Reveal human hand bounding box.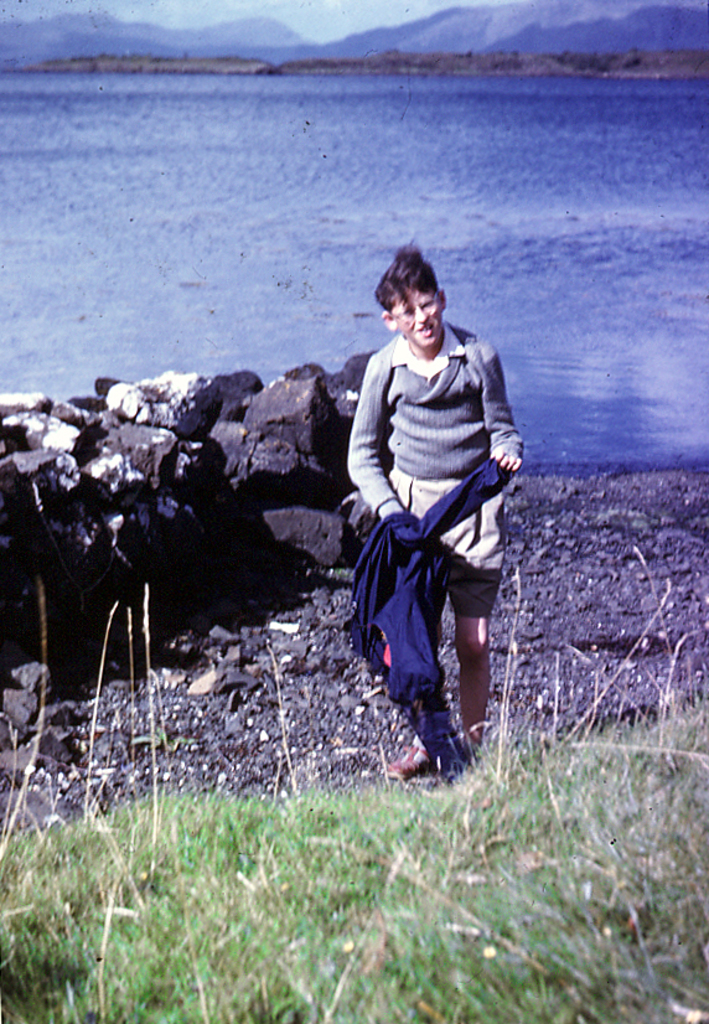
Revealed: locate(482, 446, 527, 476).
